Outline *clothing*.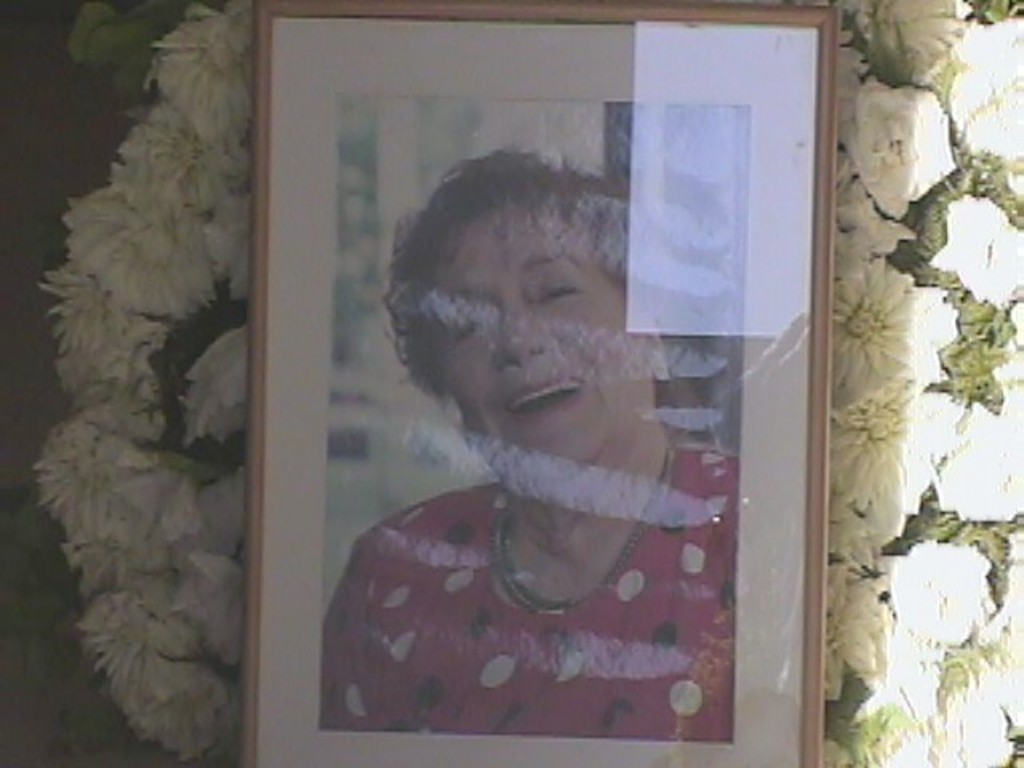
Outline: rect(320, 392, 781, 736).
